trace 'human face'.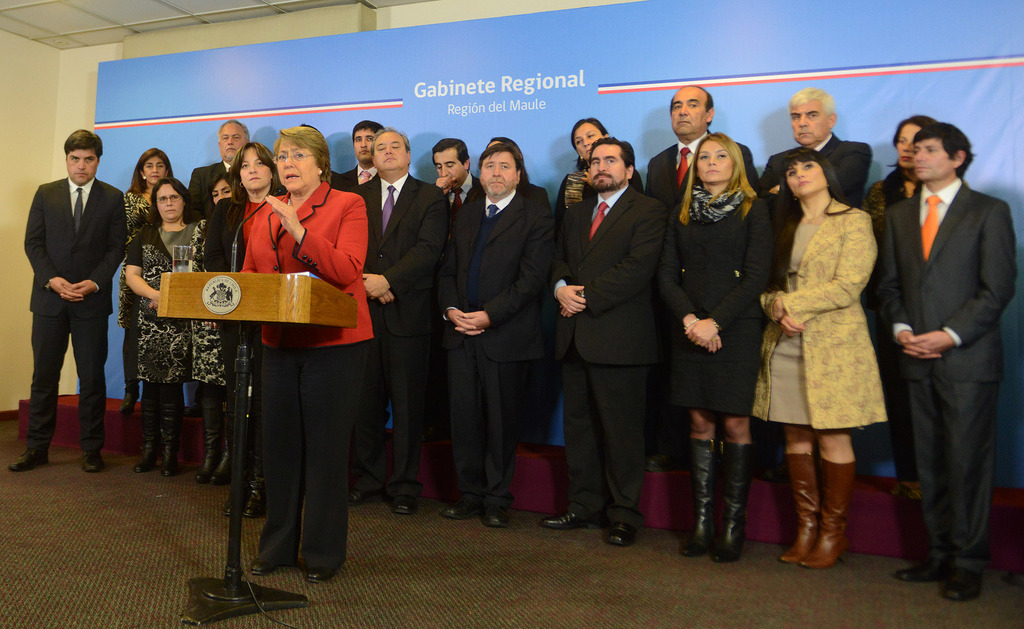
Traced to region(143, 156, 170, 186).
